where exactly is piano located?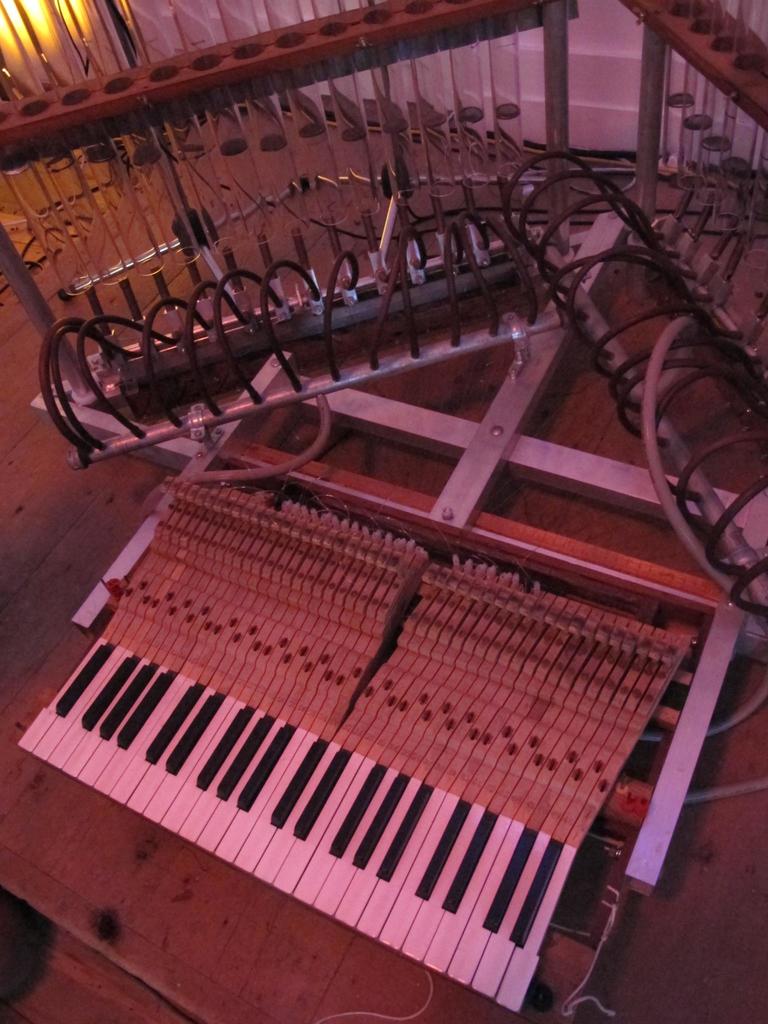
Its bounding box is select_region(99, 662, 684, 987).
